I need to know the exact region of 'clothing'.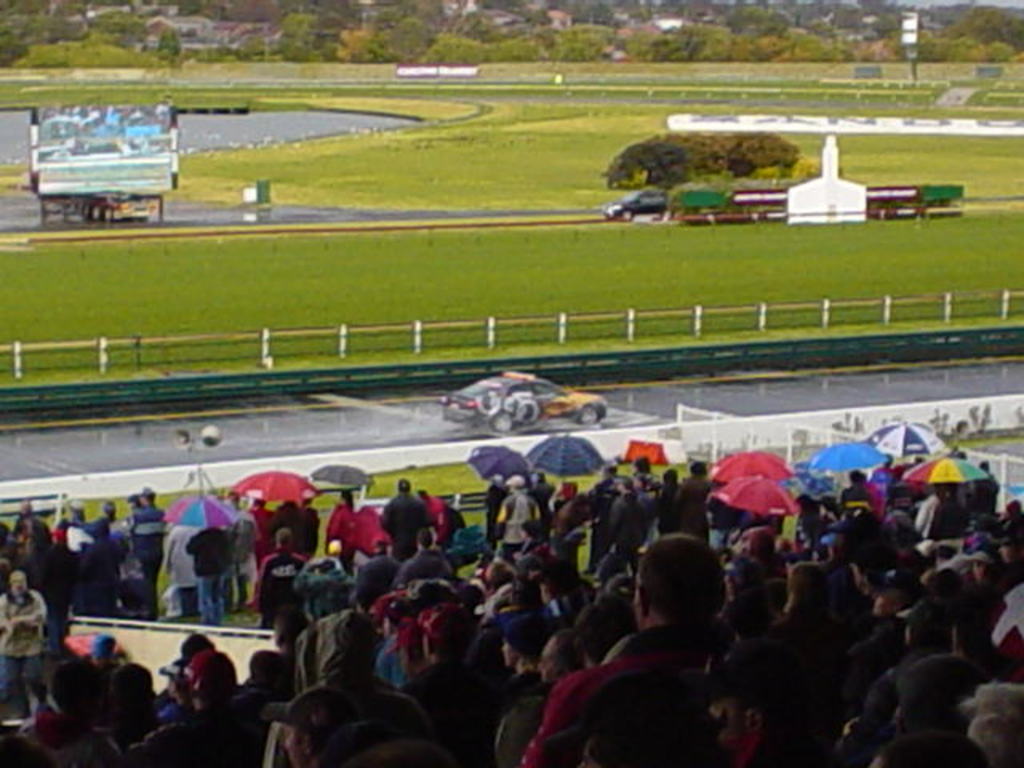
Region: 75:538:118:616.
